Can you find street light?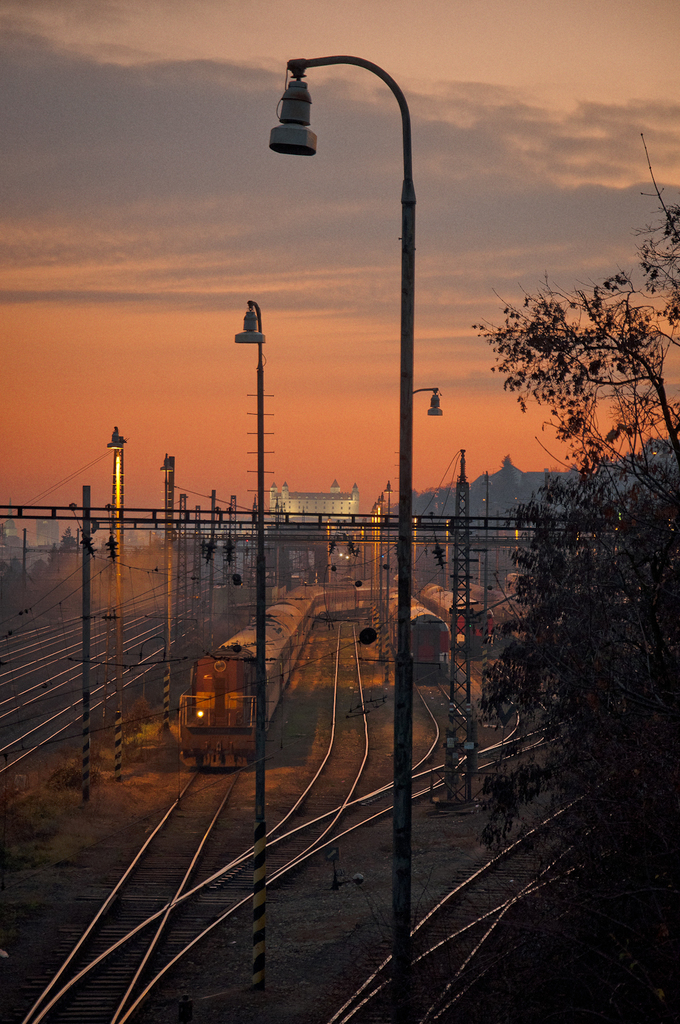
Yes, bounding box: {"left": 230, "top": 290, "right": 268, "bottom": 1005}.
